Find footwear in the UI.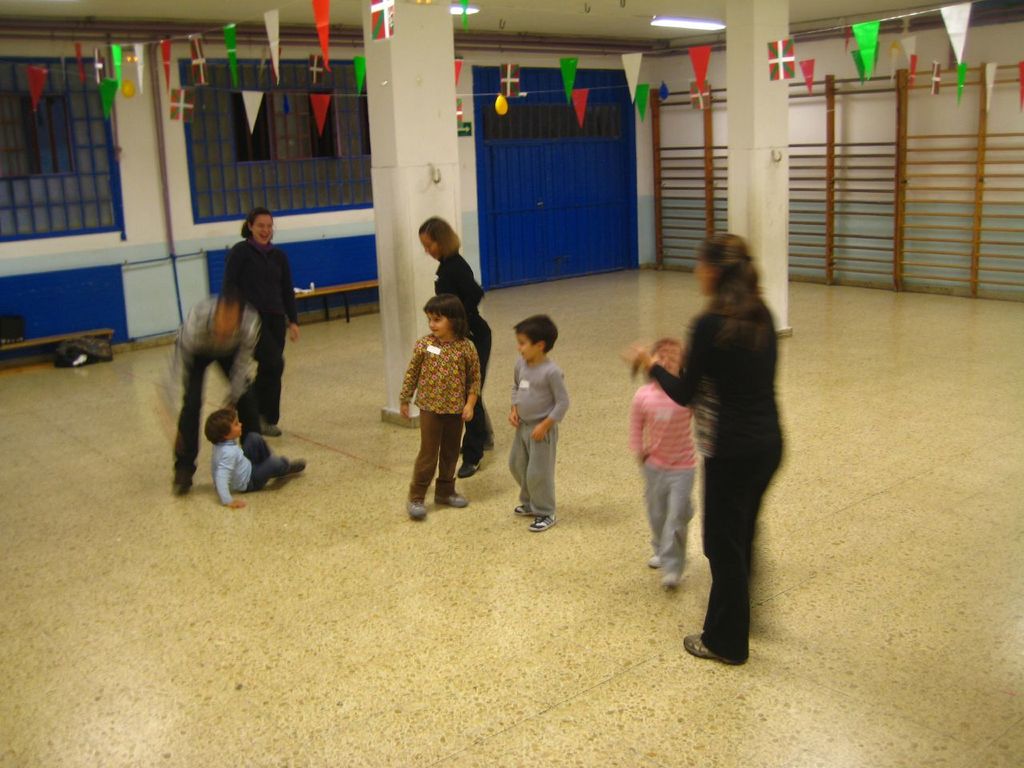
UI element at x1=453 y1=450 x2=485 y2=478.
